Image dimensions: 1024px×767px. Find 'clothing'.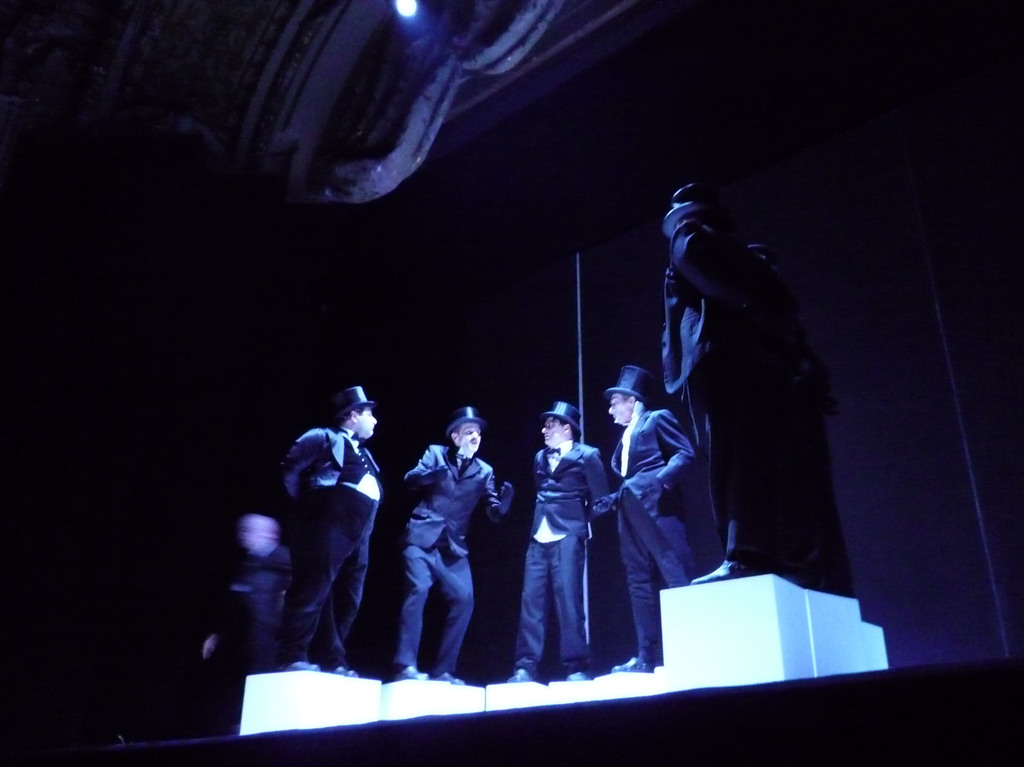
[x1=284, y1=433, x2=377, y2=652].
